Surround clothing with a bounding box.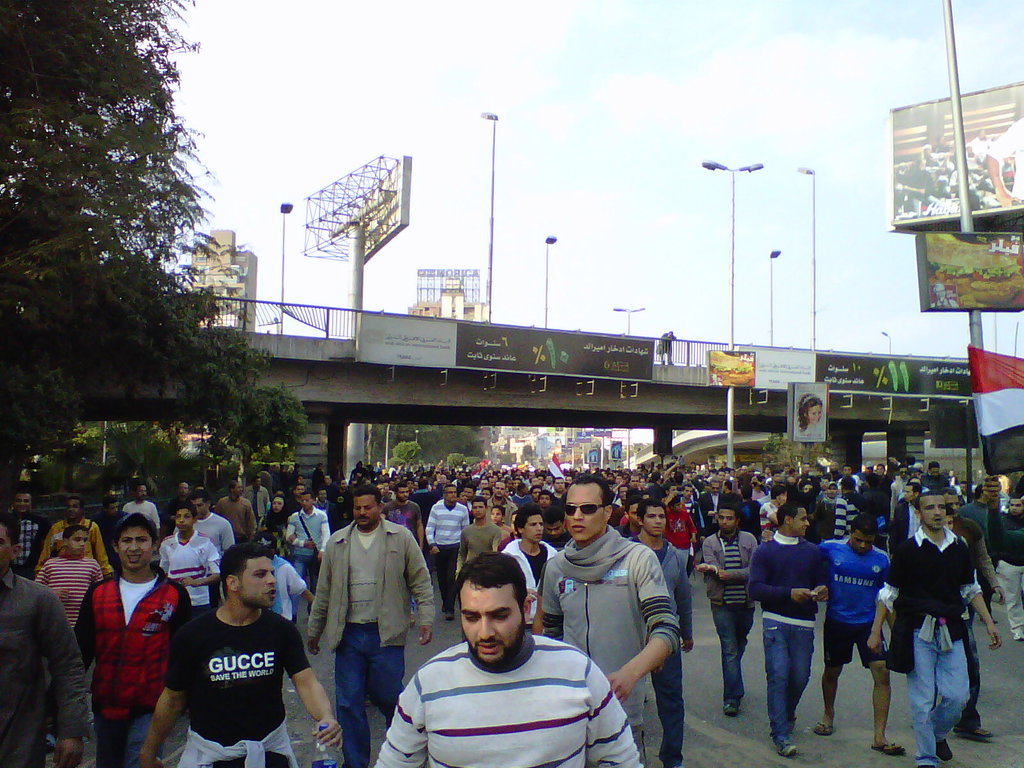
0 573 79 767.
